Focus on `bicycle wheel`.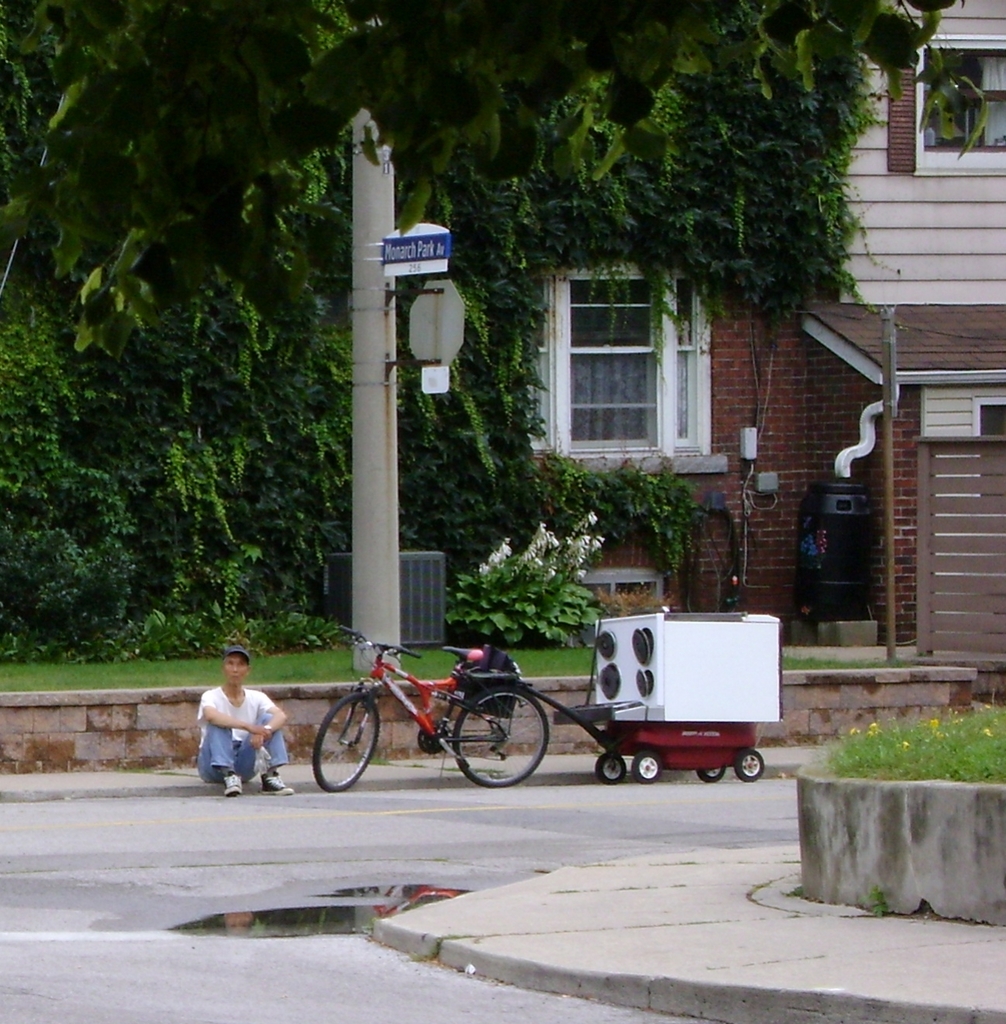
Focused at Rect(309, 692, 379, 794).
